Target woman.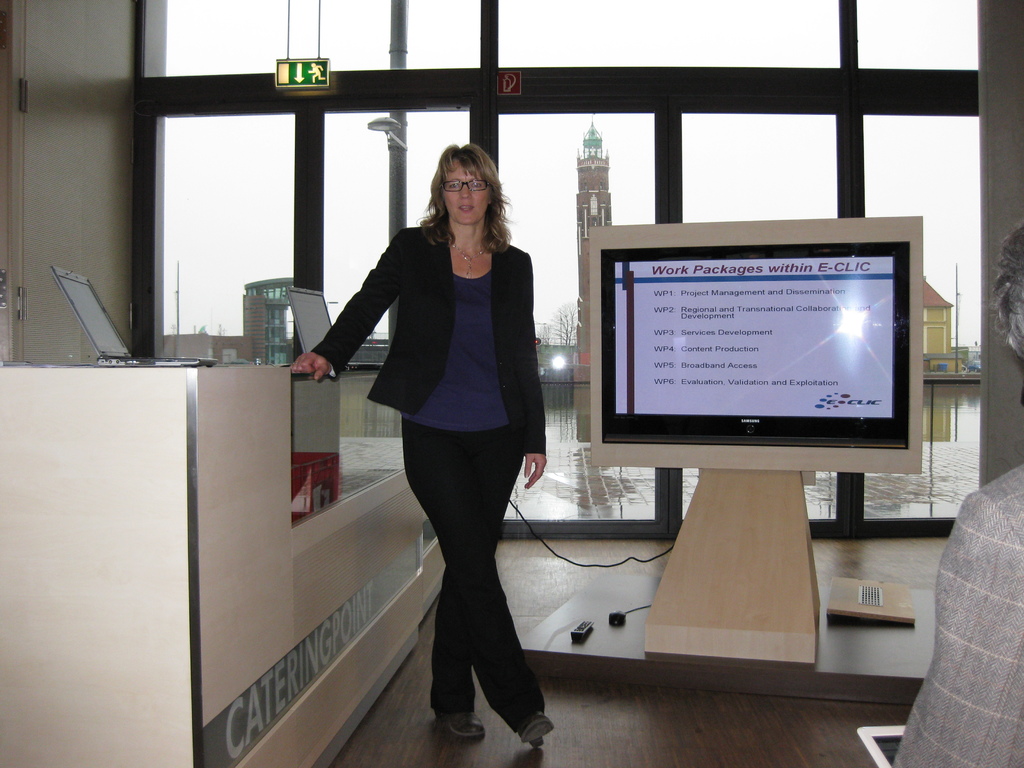
Target region: (333, 141, 554, 735).
